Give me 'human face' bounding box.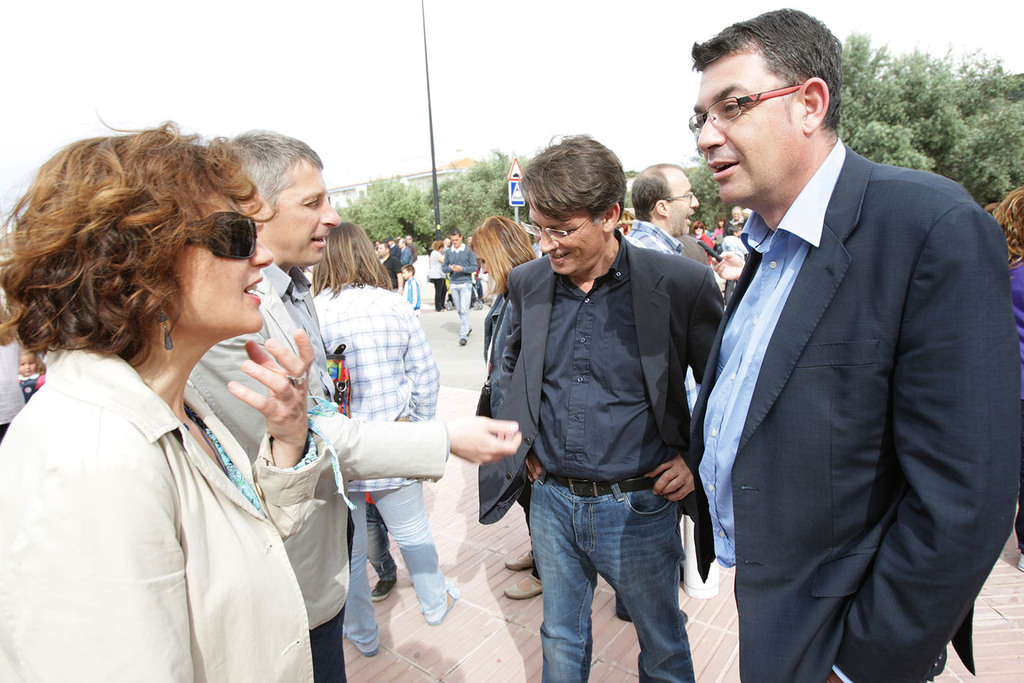
box(268, 158, 343, 265).
